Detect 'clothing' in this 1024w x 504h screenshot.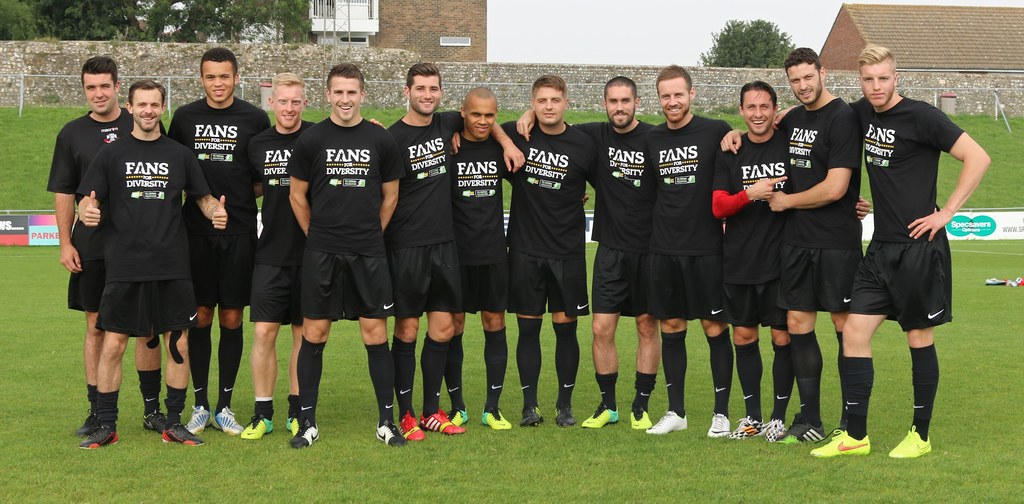
Detection: rect(177, 97, 286, 230).
